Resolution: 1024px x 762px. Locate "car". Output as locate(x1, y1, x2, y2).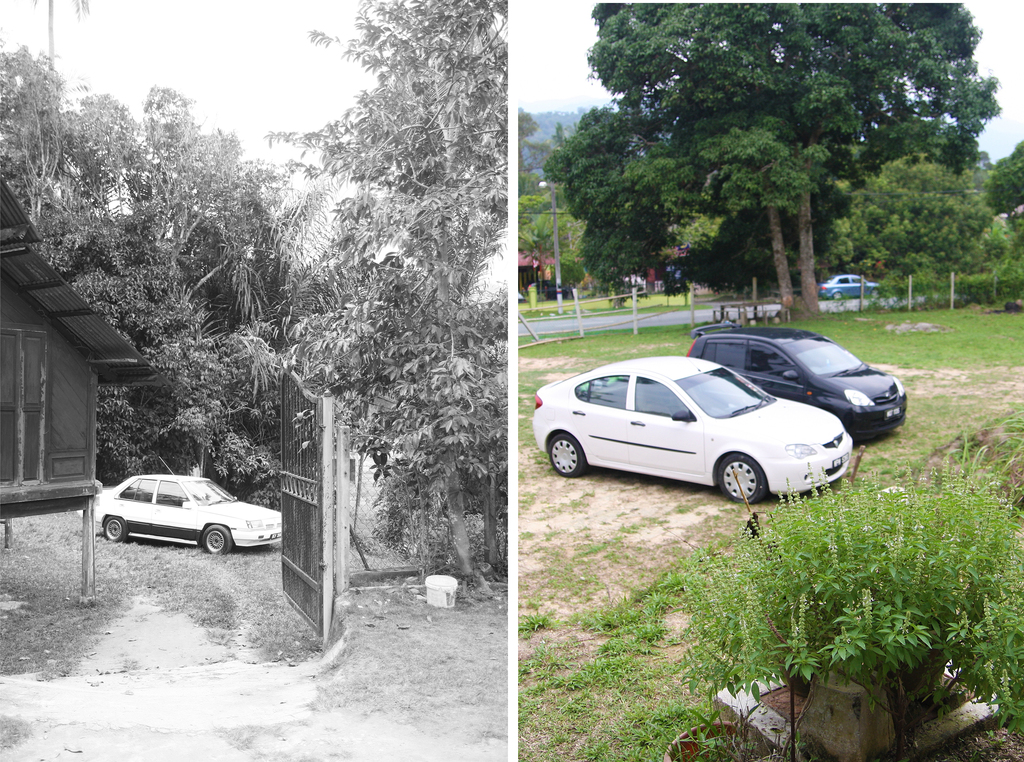
locate(817, 272, 877, 301).
